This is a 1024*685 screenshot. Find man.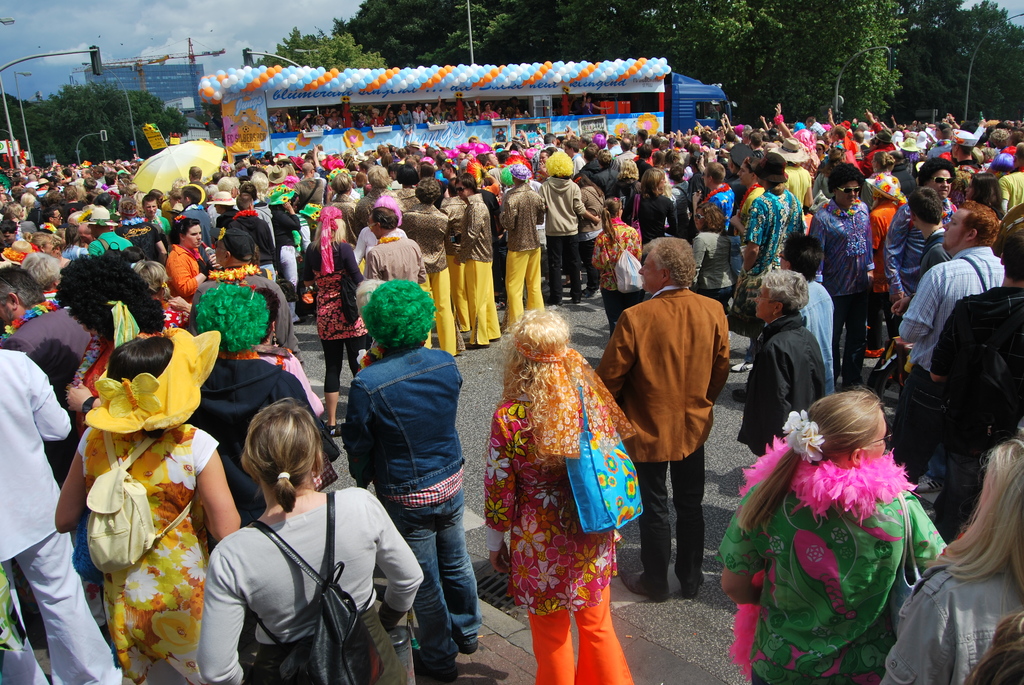
Bounding box: bbox=(0, 347, 125, 684).
